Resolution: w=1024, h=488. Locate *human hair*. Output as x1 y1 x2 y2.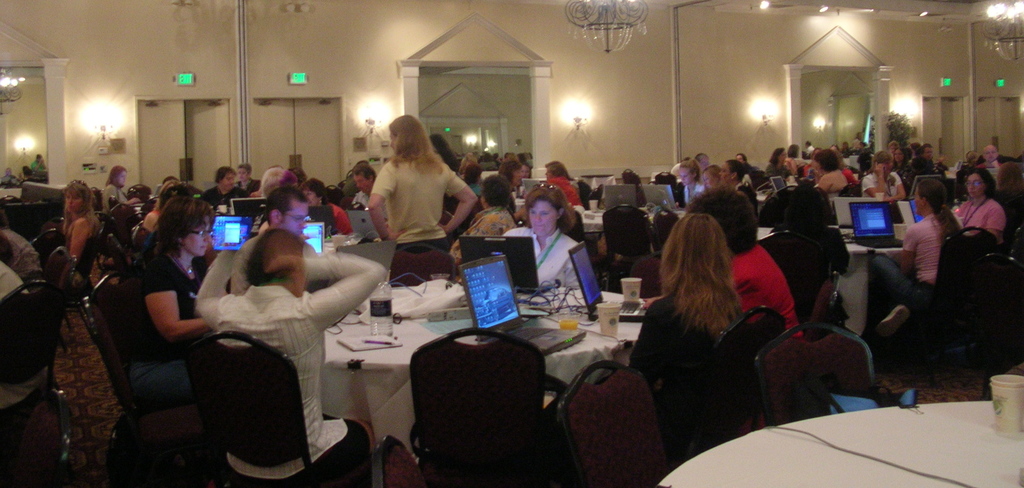
875 151 892 170.
